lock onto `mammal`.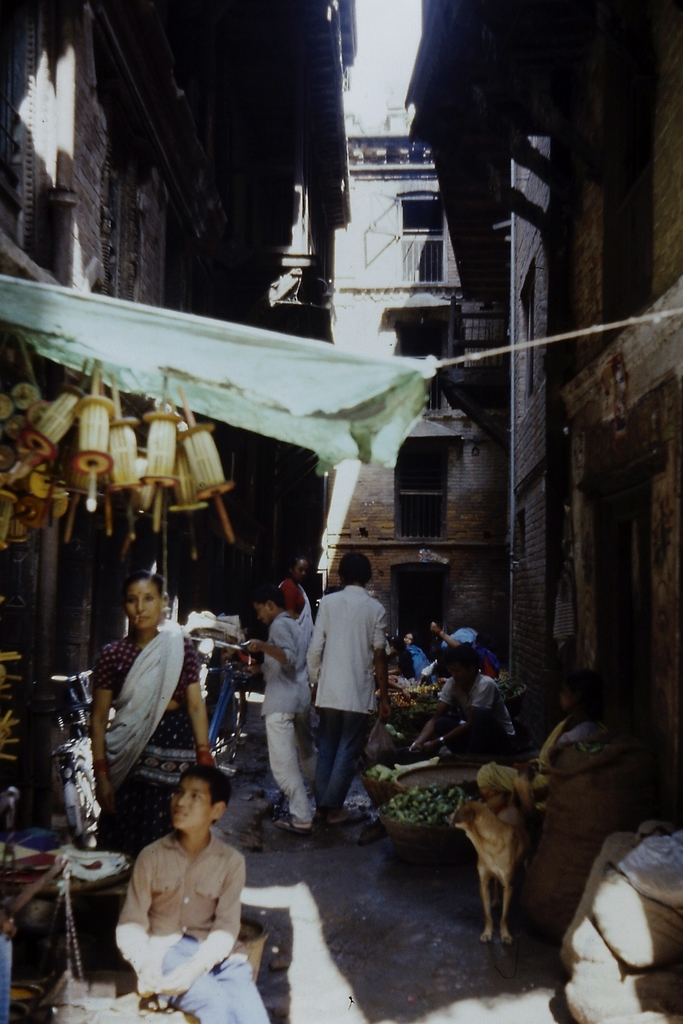
Locked: 478, 683, 613, 821.
